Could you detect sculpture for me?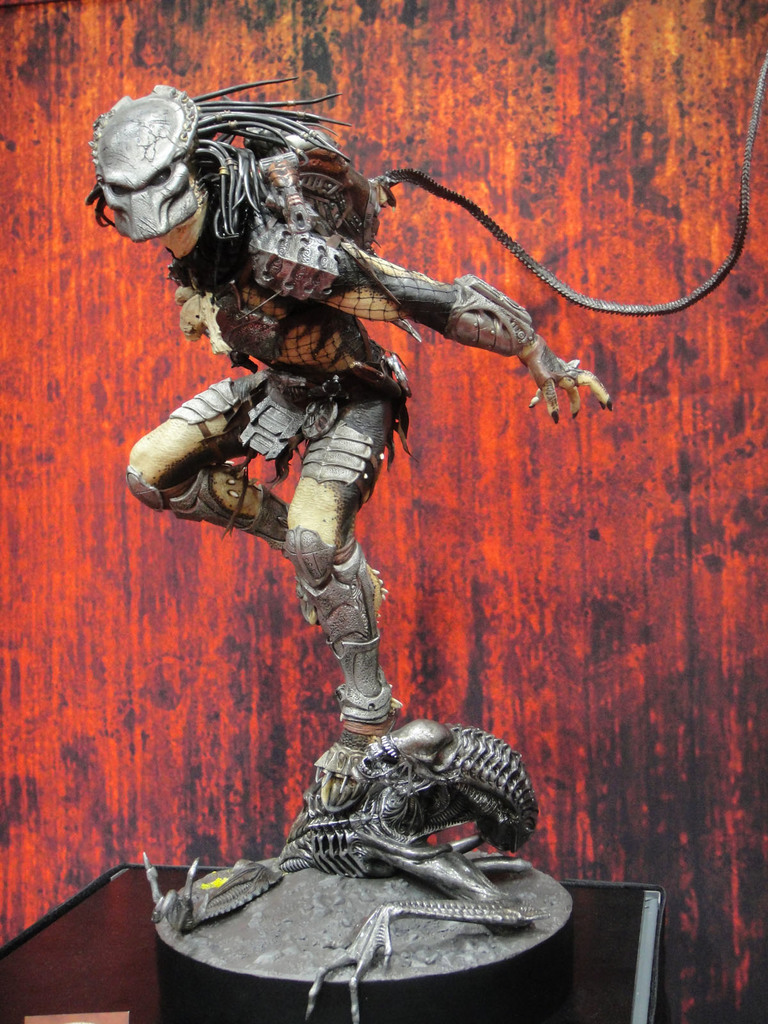
Detection result: [87, 59, 767, 1022].
